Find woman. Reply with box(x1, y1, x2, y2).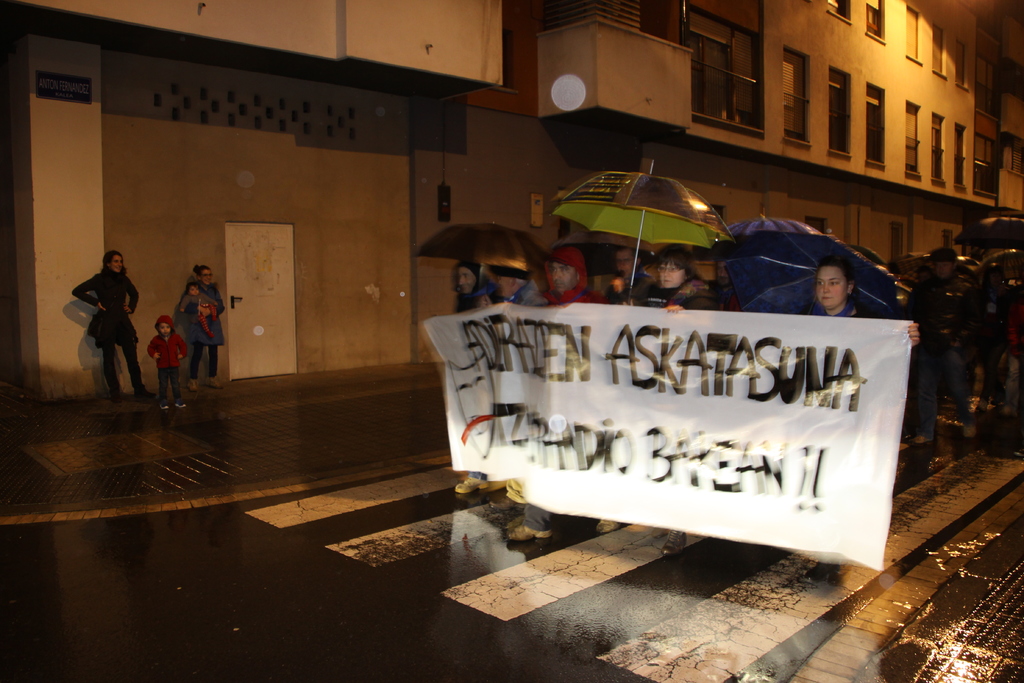
box(797, 256, 924, 349).
